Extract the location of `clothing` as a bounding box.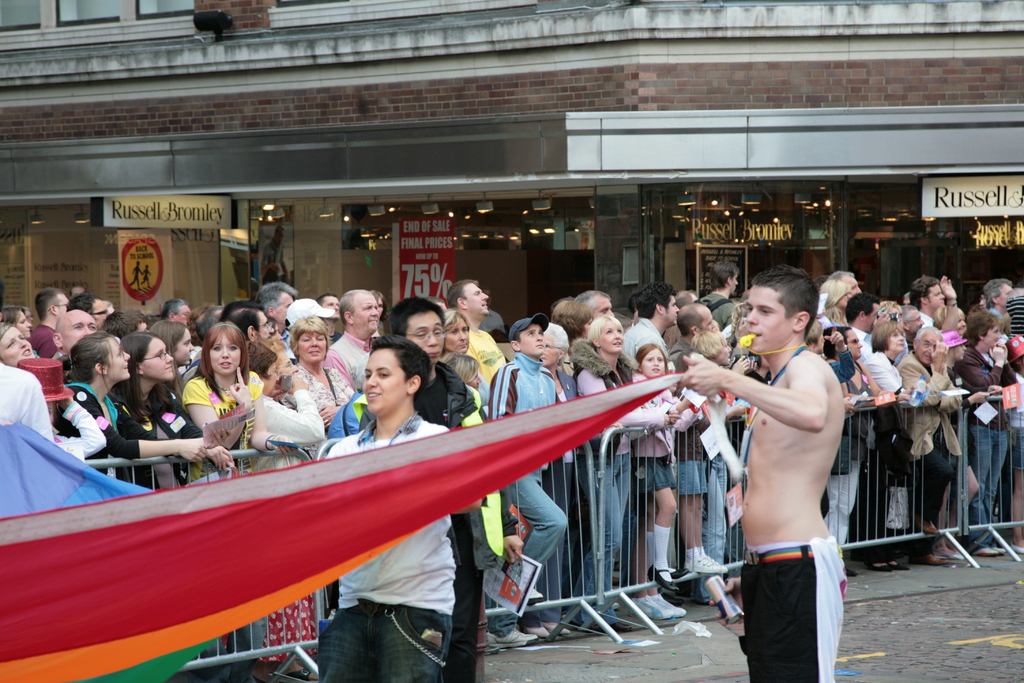
116, 393, 190, 488.
